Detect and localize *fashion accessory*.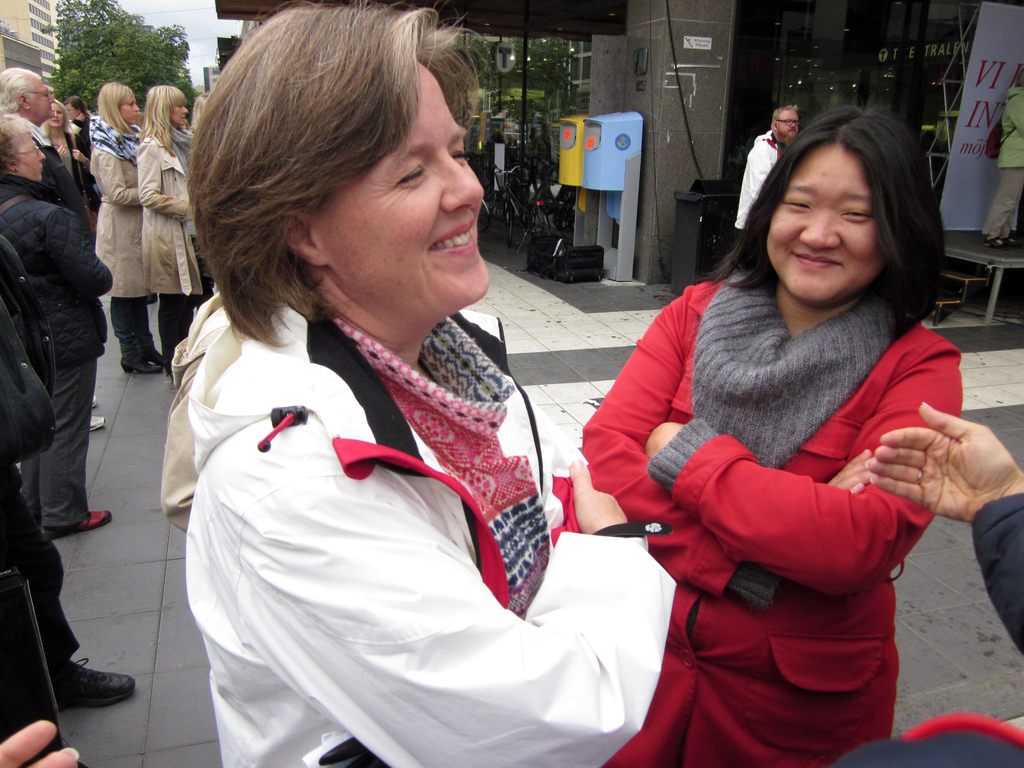
Localized at region(42, 509, 112, 536).
